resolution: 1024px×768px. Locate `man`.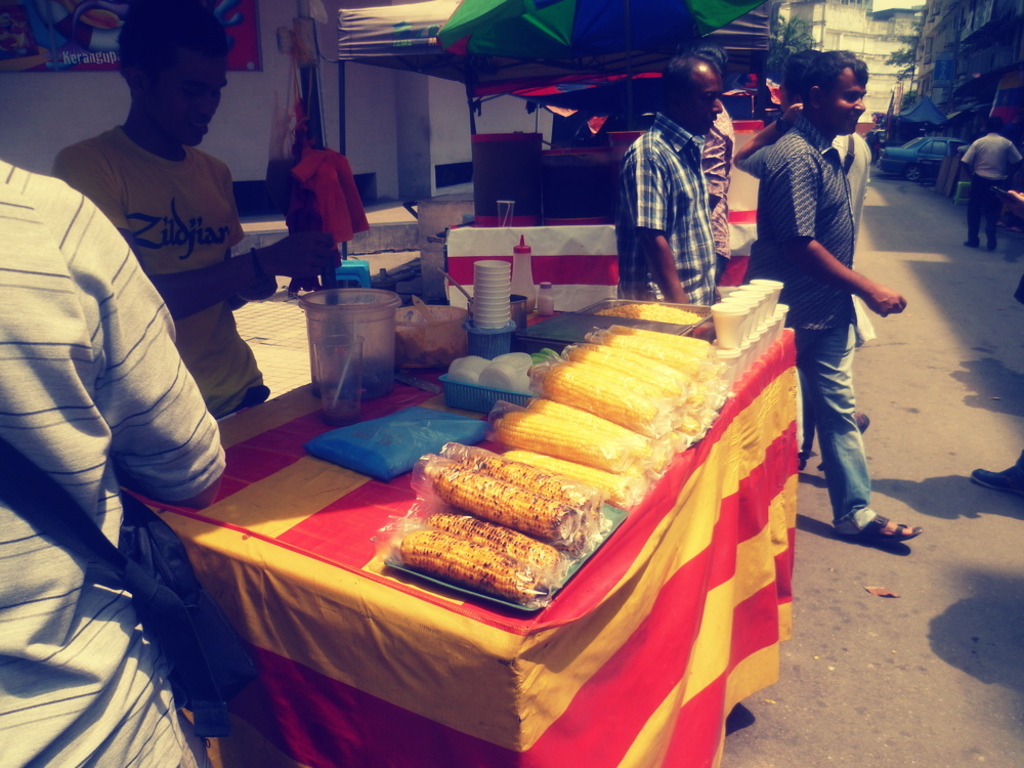
(x1=954, y1=108, x2=1023, y2=249).
